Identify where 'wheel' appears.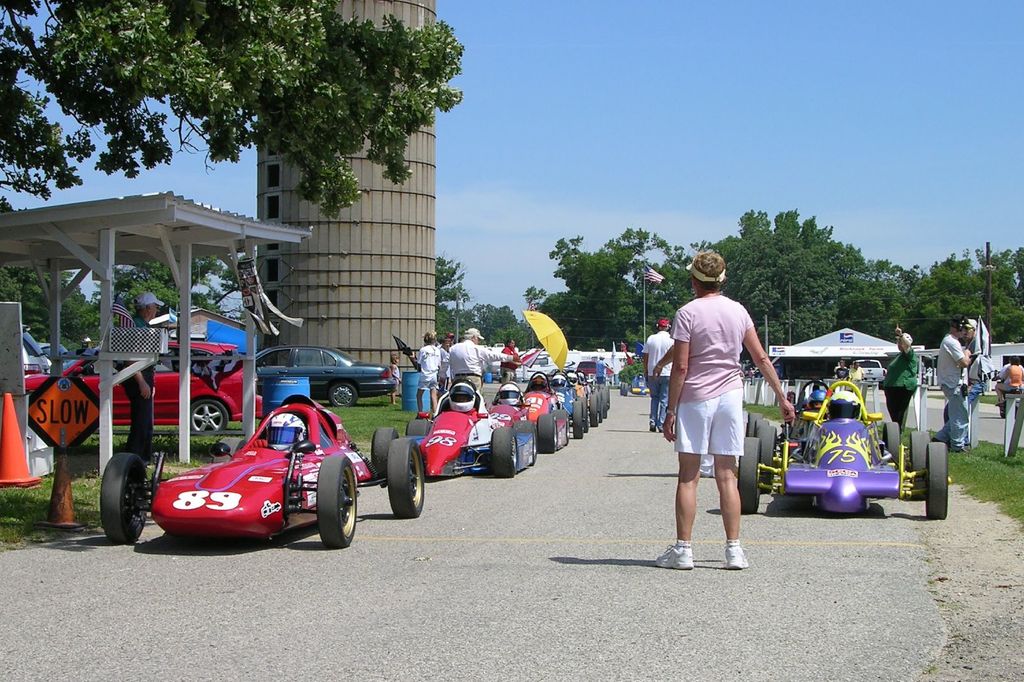
Appears at <box>484,425,517,480</box>.
